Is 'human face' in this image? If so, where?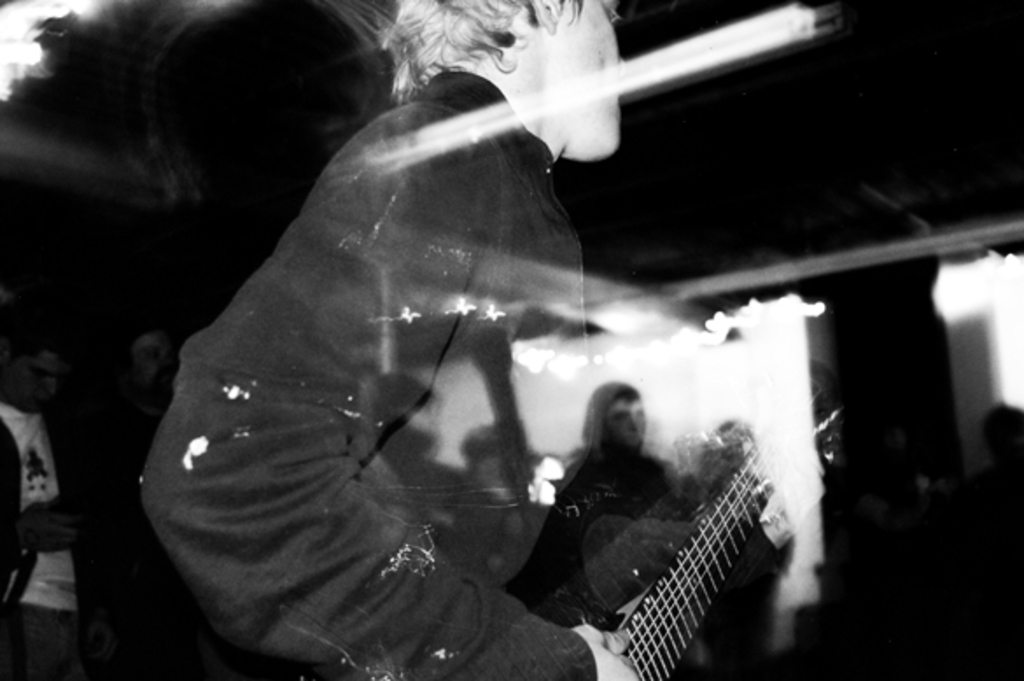
Yes, at 520:0:620:154.
